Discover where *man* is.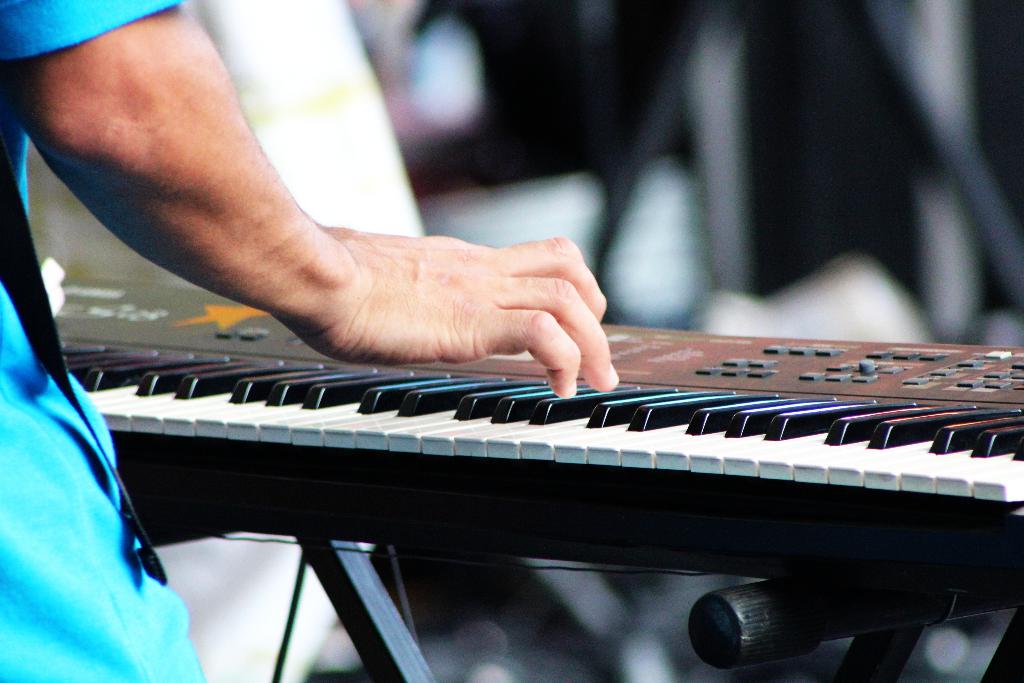
Discovered at locate(0, 0, 620, 682).
